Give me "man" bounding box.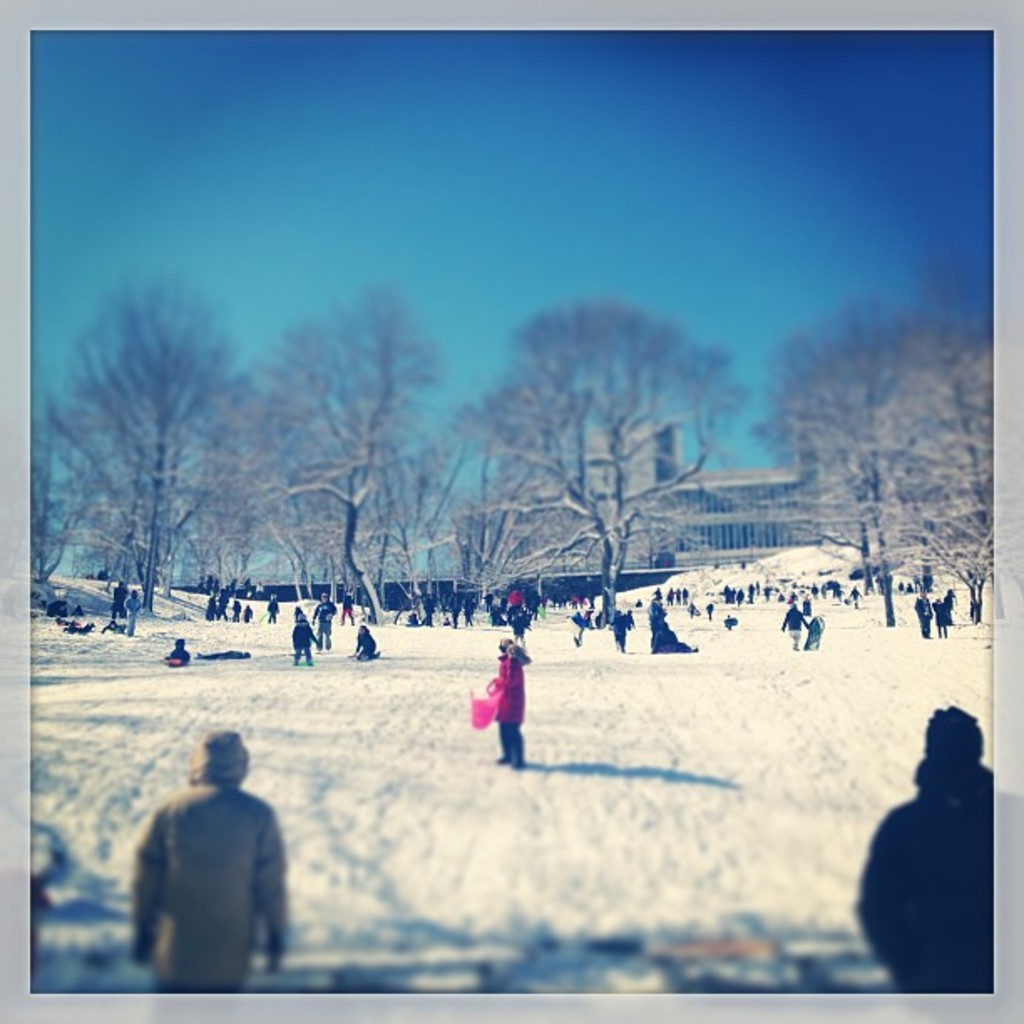
156/743/294/984.
